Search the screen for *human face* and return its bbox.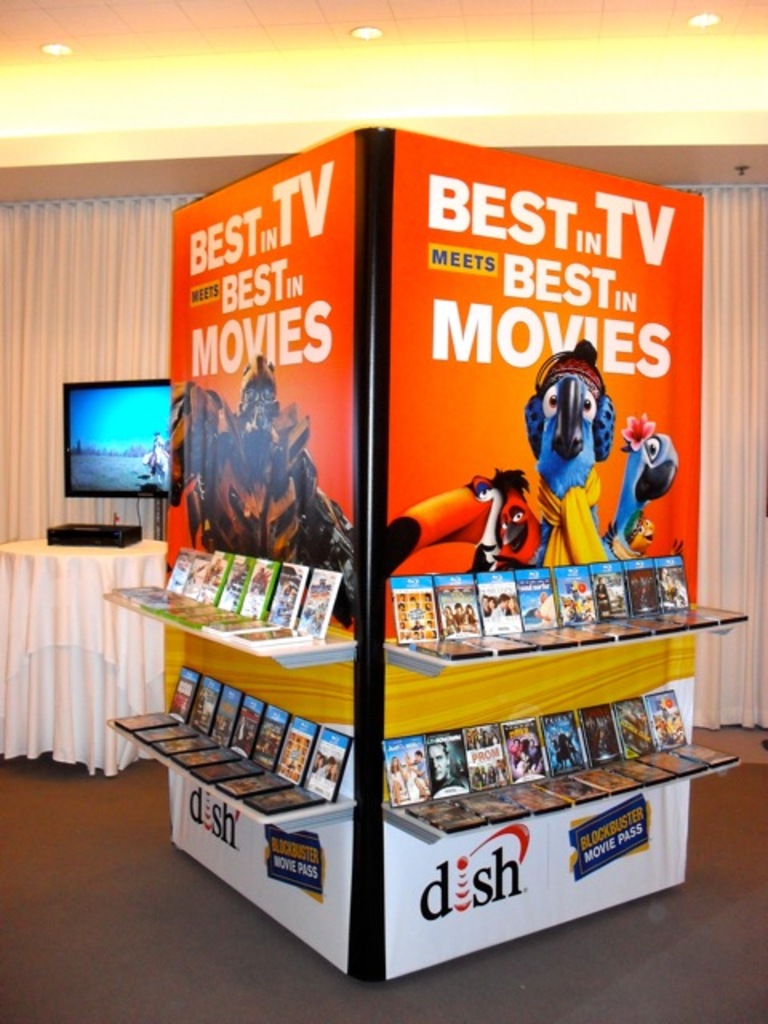
Found: [left=432, top=749, right=445, bottom=779].
